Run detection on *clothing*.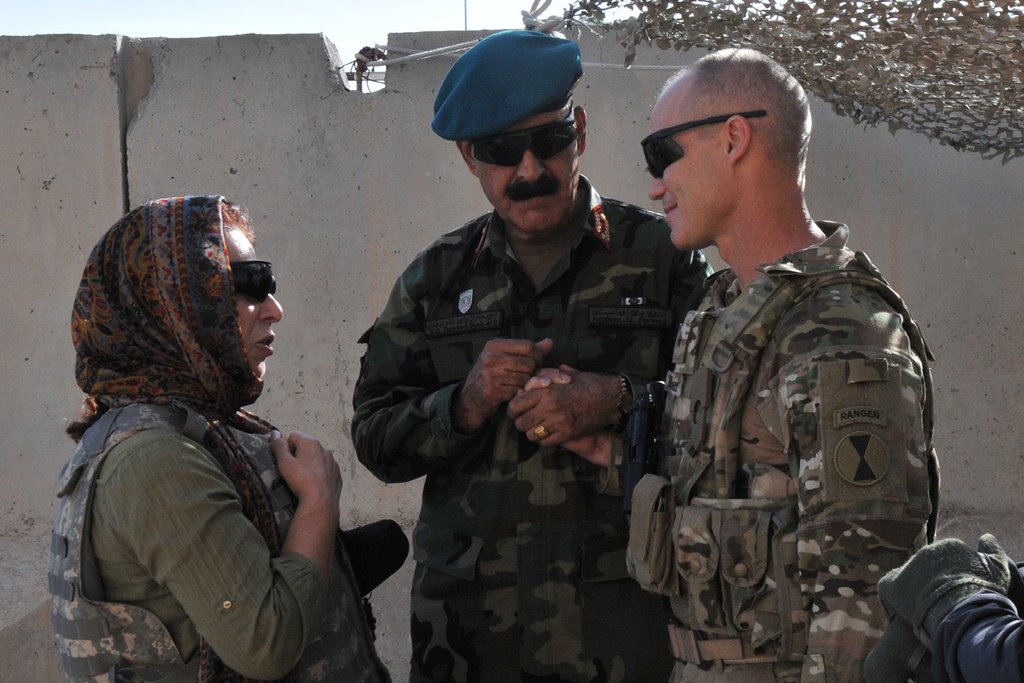
Result: bbox(349, 166, 717, 682).
